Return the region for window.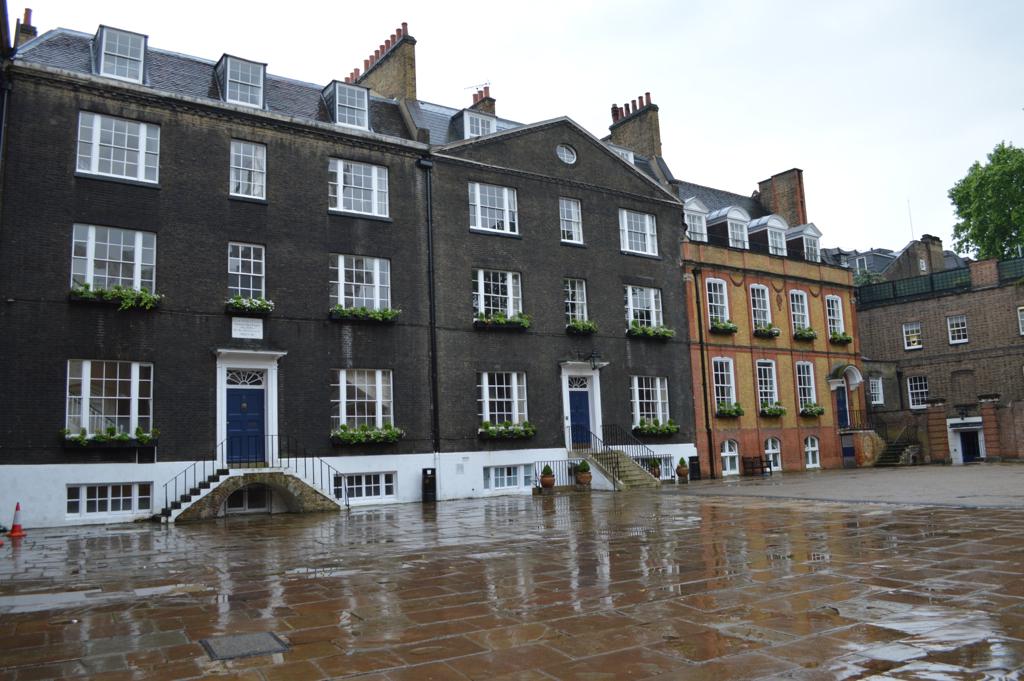
left=325, top=367, right=402, bottom=444.
